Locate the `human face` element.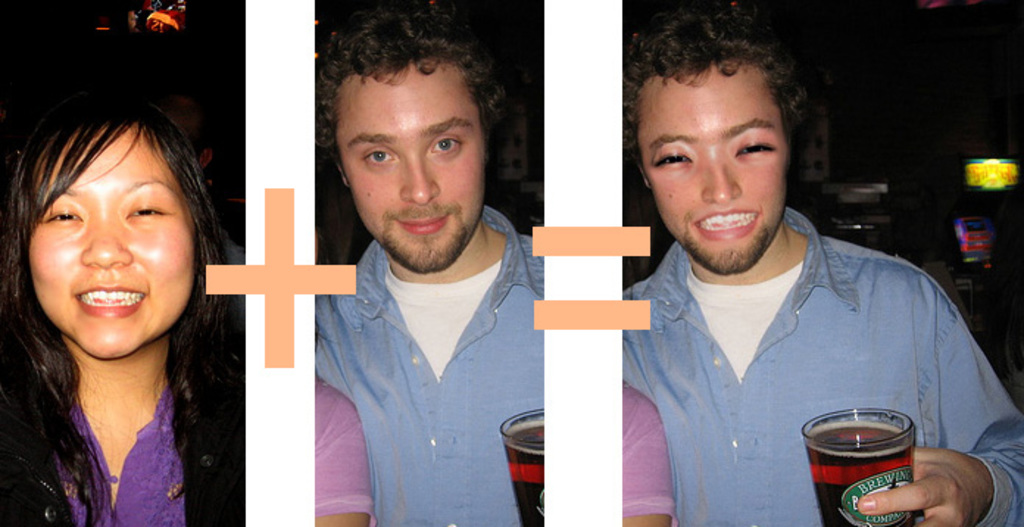
Element bbox: {"left": 337, "top": 54, "right": 478, "bottom": 280}.
